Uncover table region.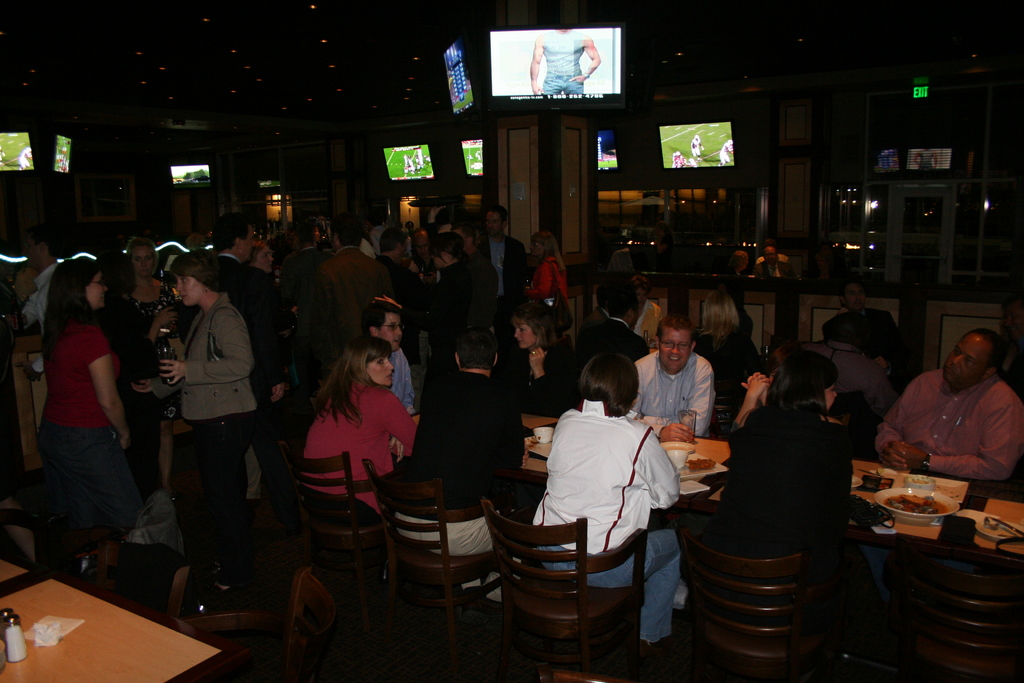
Uncovered: Rect(0, 575, 230, 682).
